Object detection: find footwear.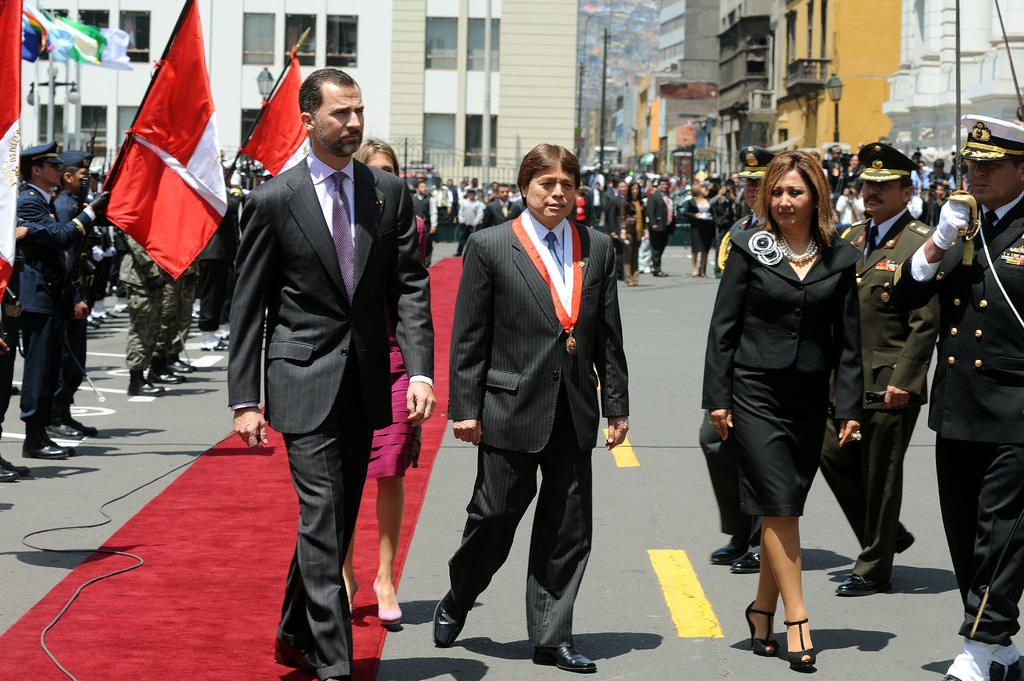
x1=348, y1=579, x2=363, y2=611.
